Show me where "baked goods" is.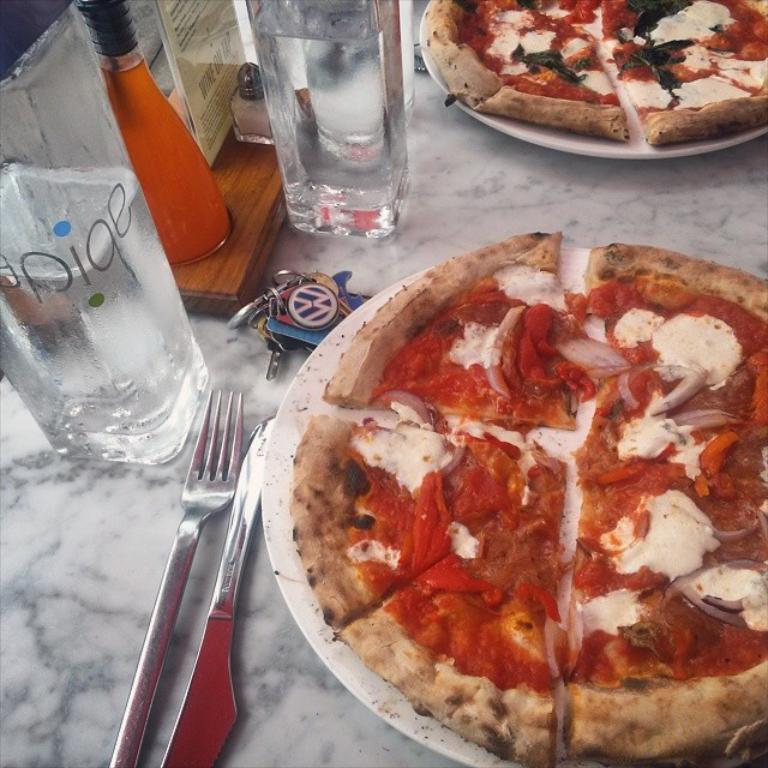
"baked goods" is at {"left": 421, "top": 0, "right": 767, "bottom": 148}.
